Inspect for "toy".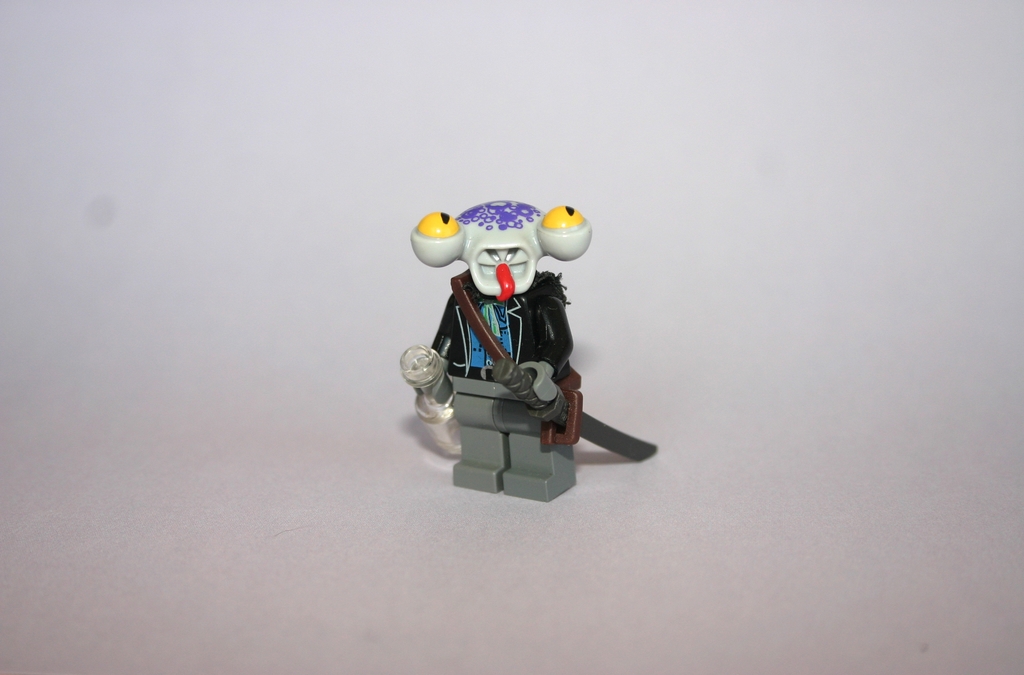
Inspection: pyautogui.locateOnScreen(447, 290, 648, 464).
